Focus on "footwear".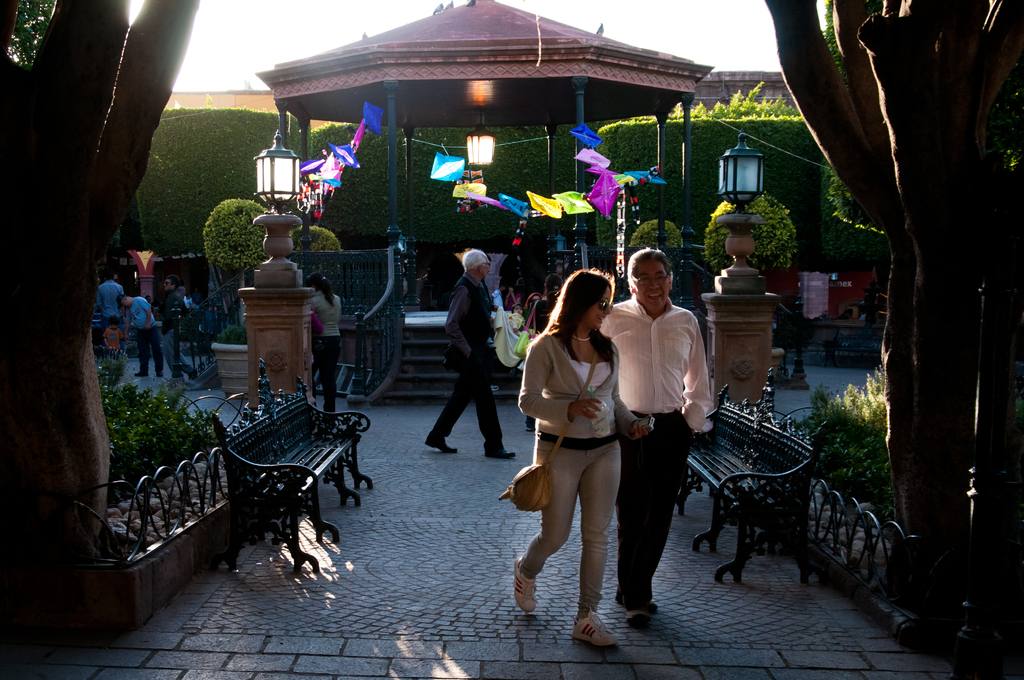
Focused at (483,446,513,461).
